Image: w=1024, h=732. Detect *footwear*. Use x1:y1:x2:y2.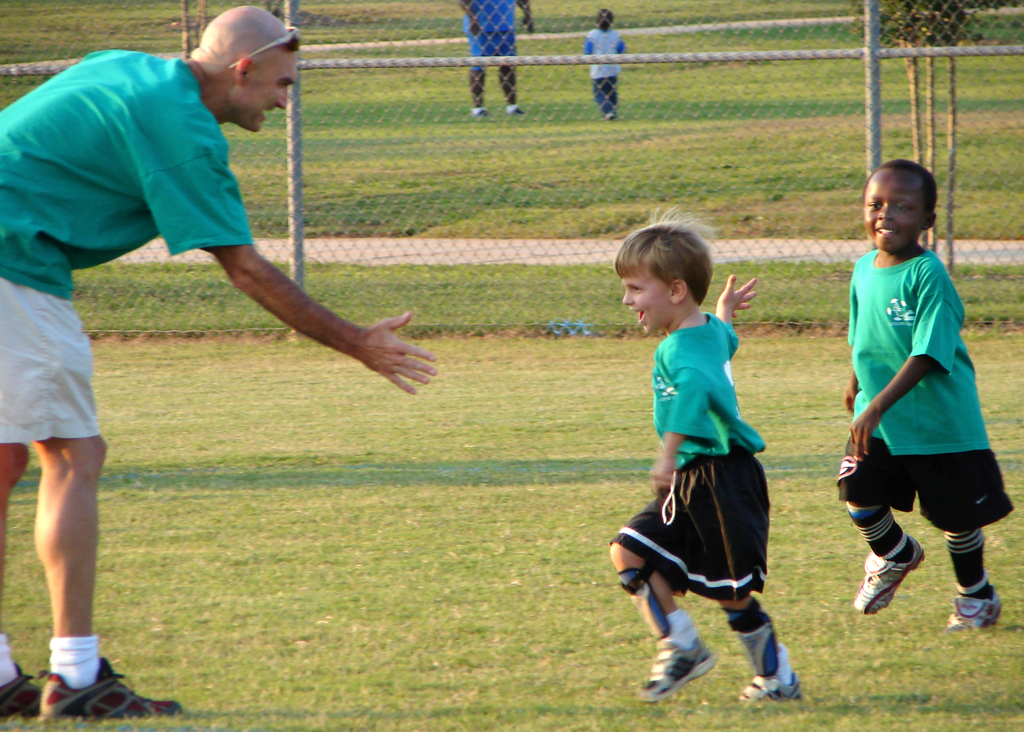
655:638:733:704.
